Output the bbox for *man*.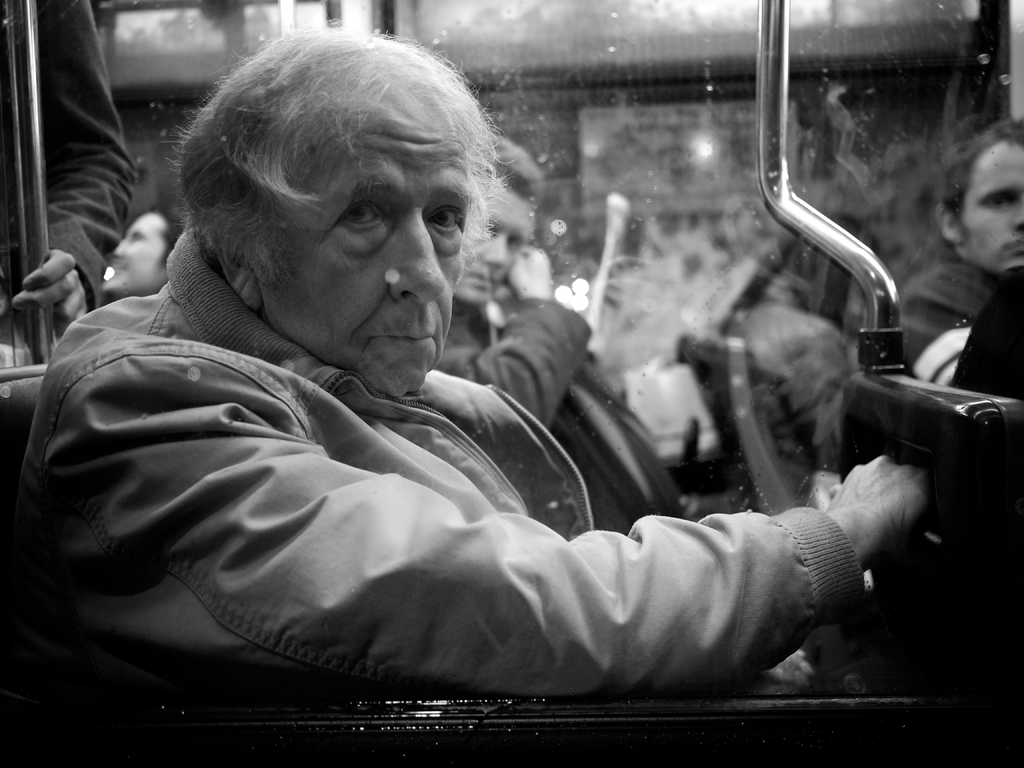
{"left": 429, "top": 141, "right": 652, "bottom": 532}.
